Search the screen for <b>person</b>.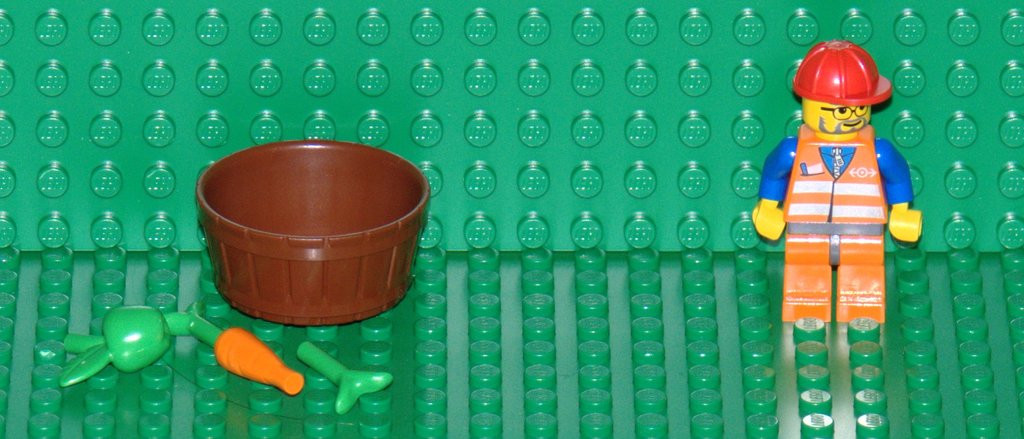
Found at l=754, t=35, r=920, b=326.
